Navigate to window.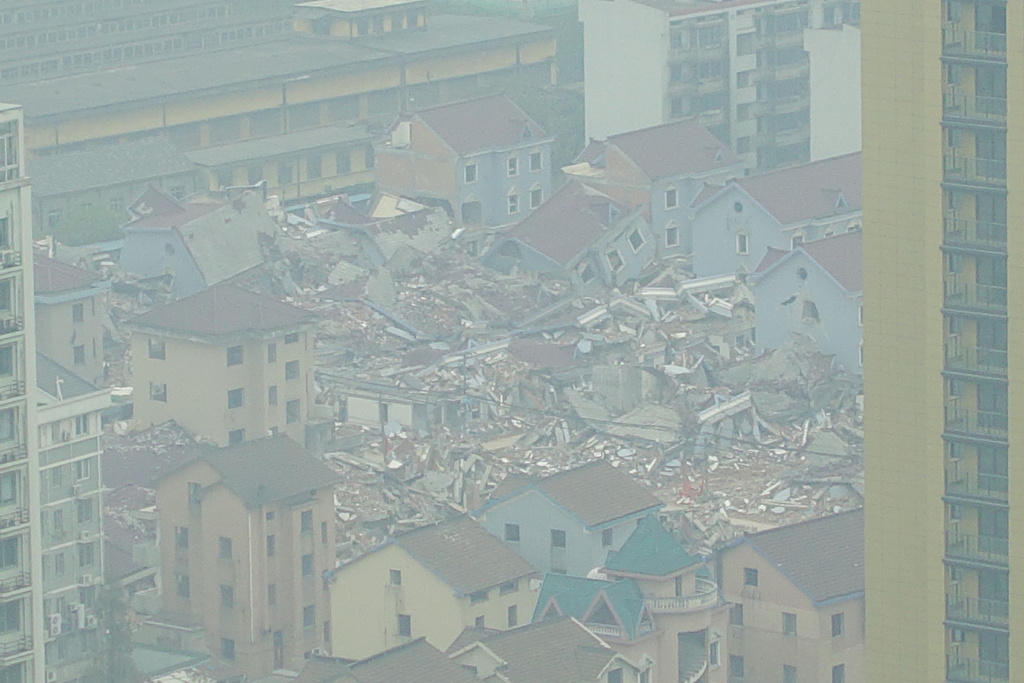
Navigation target: crop(829, 613, 841, 631).
